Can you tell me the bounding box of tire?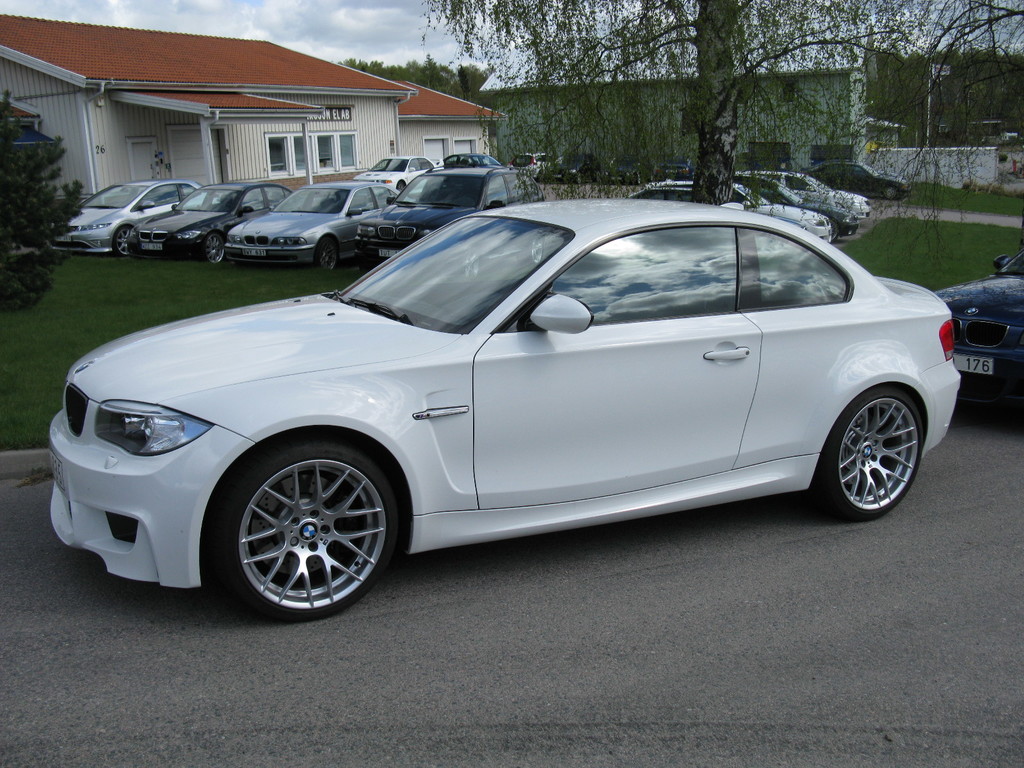
449 242 480 278.
